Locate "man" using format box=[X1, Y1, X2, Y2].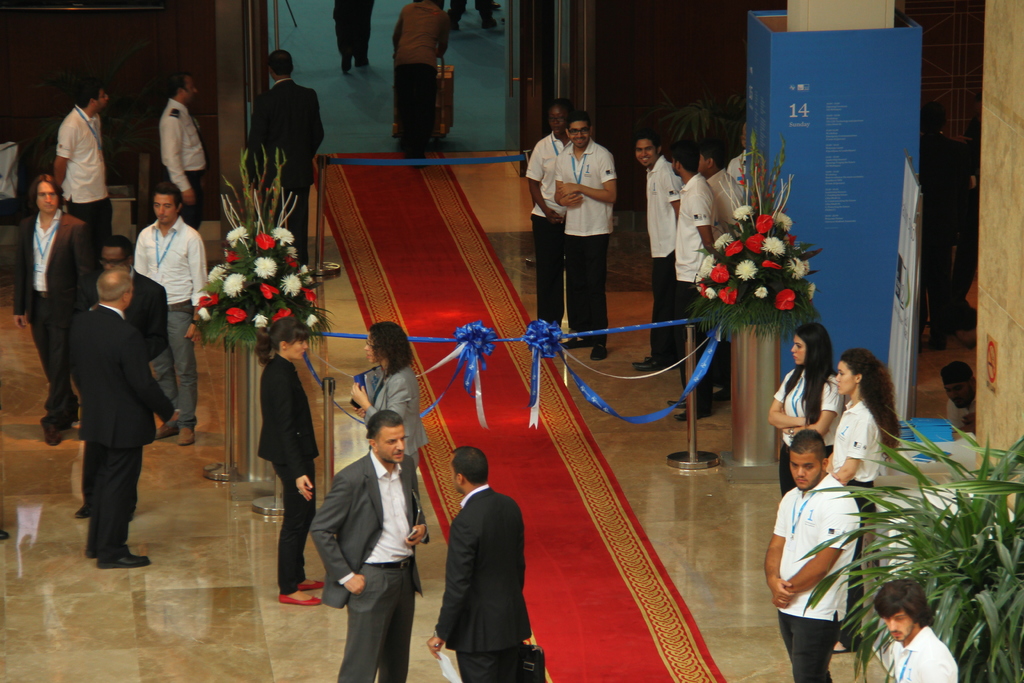
box=[312, 408, 430, 682].
